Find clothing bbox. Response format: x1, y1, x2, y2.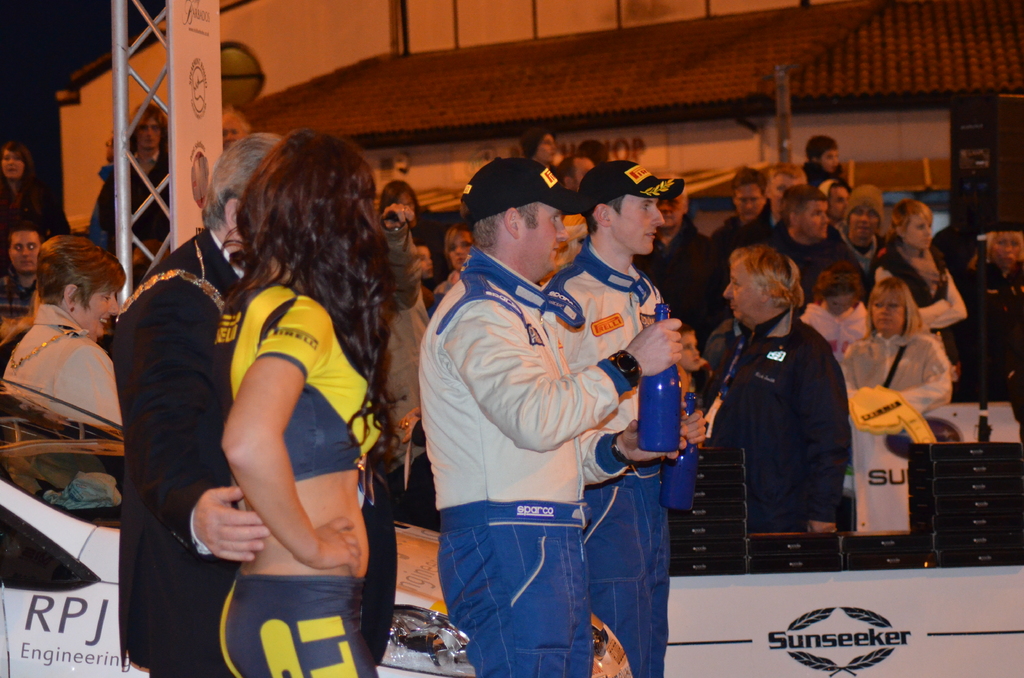
531, 255, 710, 677.
